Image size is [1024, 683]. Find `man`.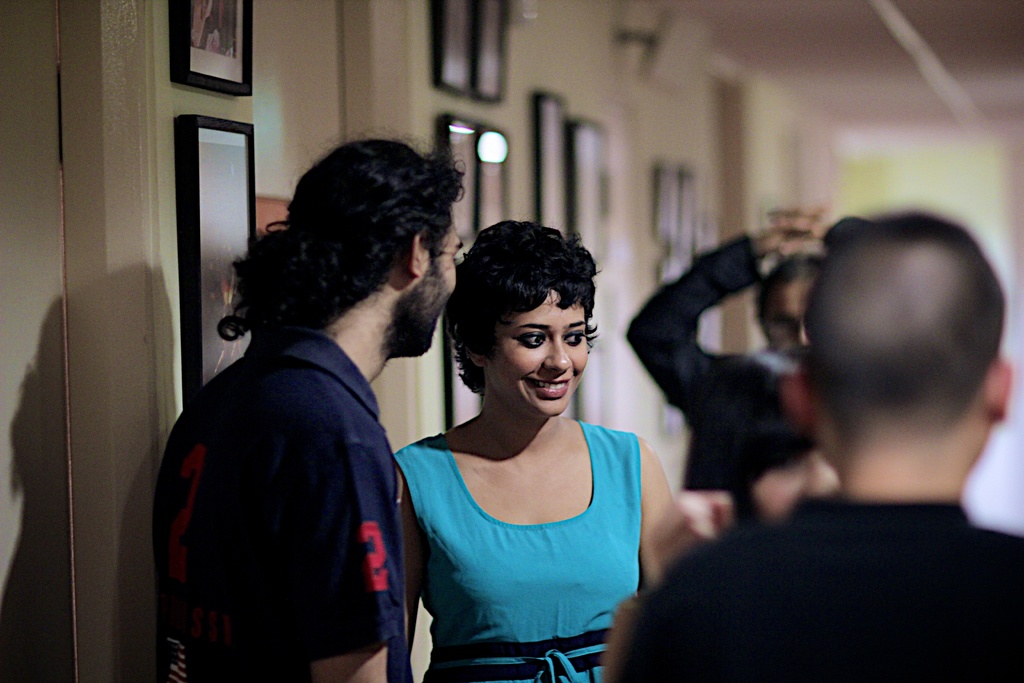
bbox=[609, 213, 1023, 682].
